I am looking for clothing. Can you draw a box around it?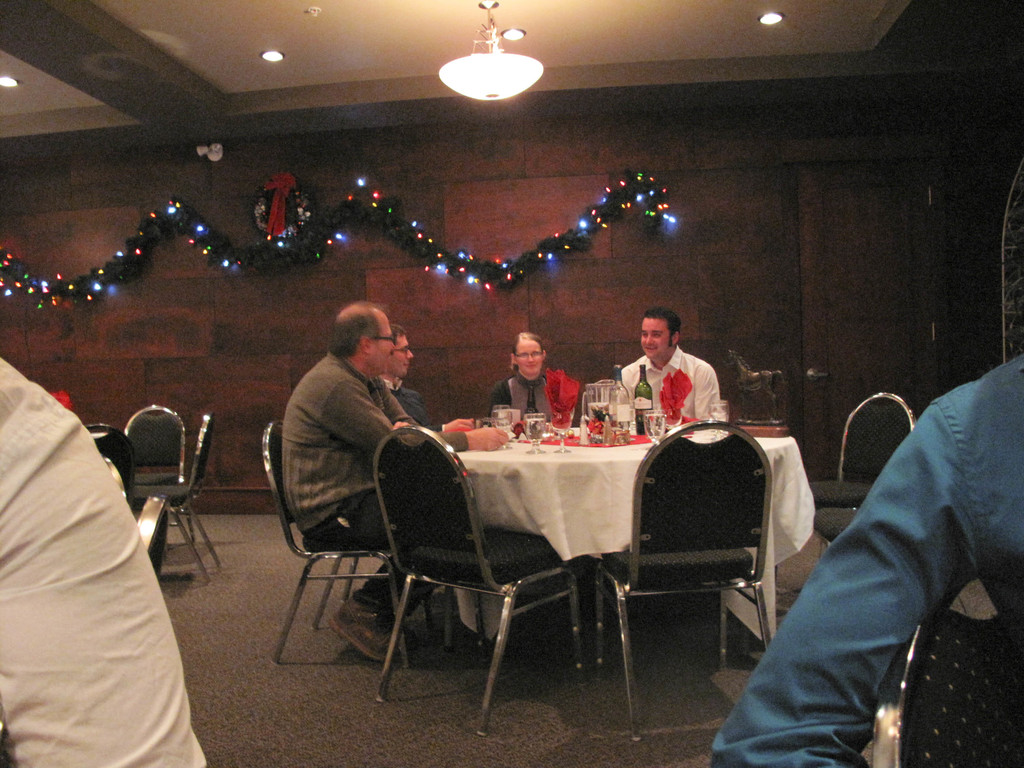
Sure, the bounding box is Rect(0, 352, 205, 766).
